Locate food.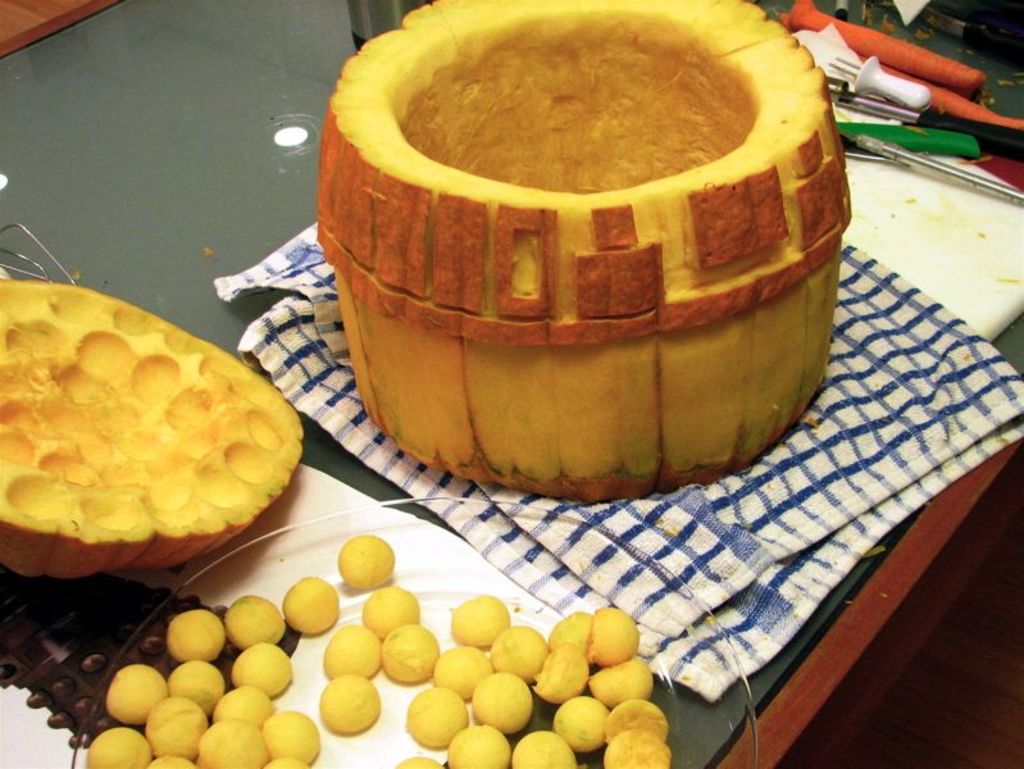
Bounding box: [x1=510, y1=727, x2=575, y2=766].
